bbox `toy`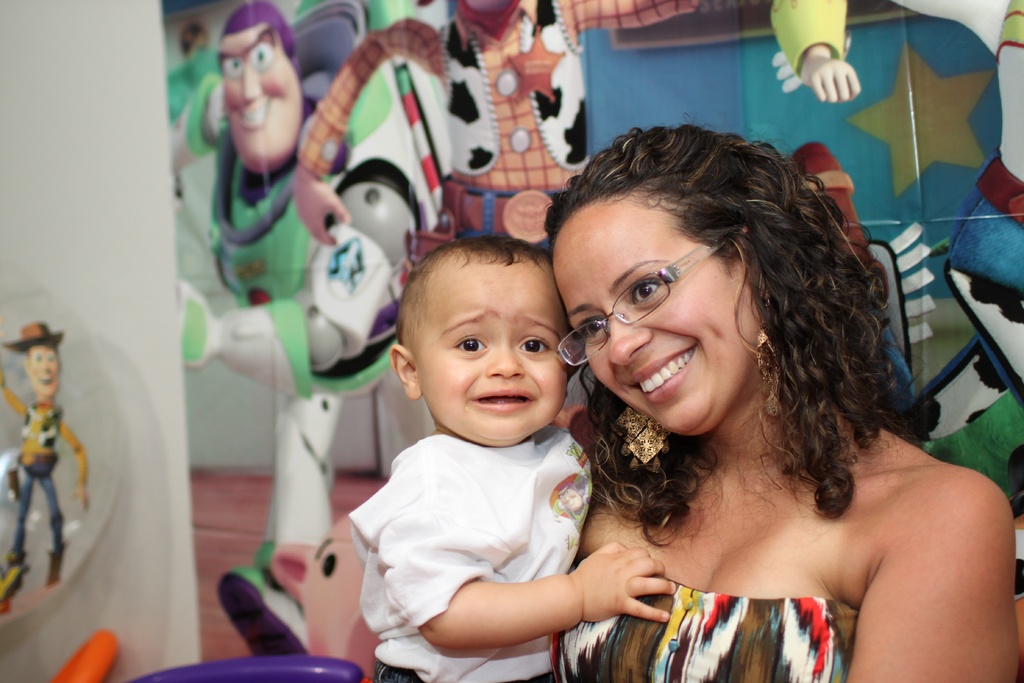
select_region(172, 0, 420, 662)
